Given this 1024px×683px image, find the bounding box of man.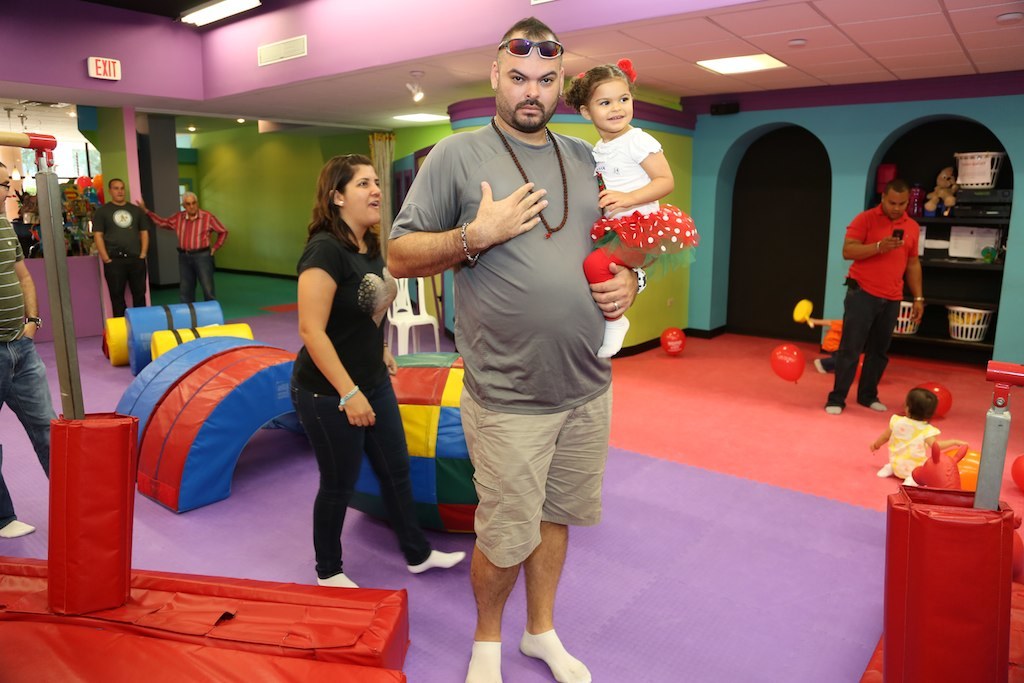
[left=0, top=155, right=58, bottom=537].
